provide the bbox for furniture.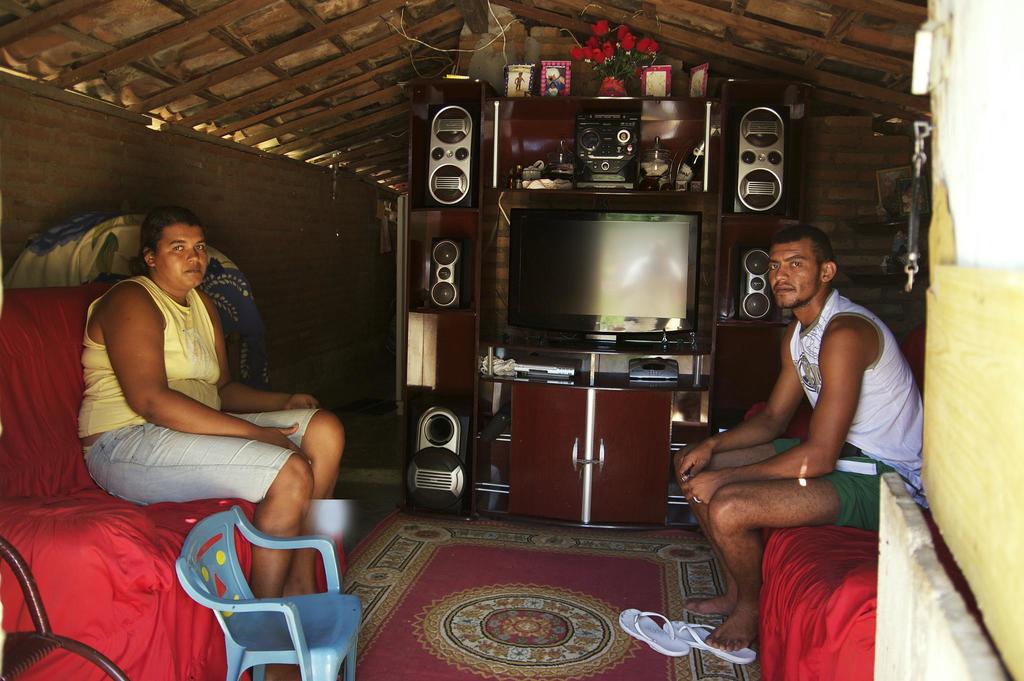
x1=741 y1=321 x2=929 y2=680.
